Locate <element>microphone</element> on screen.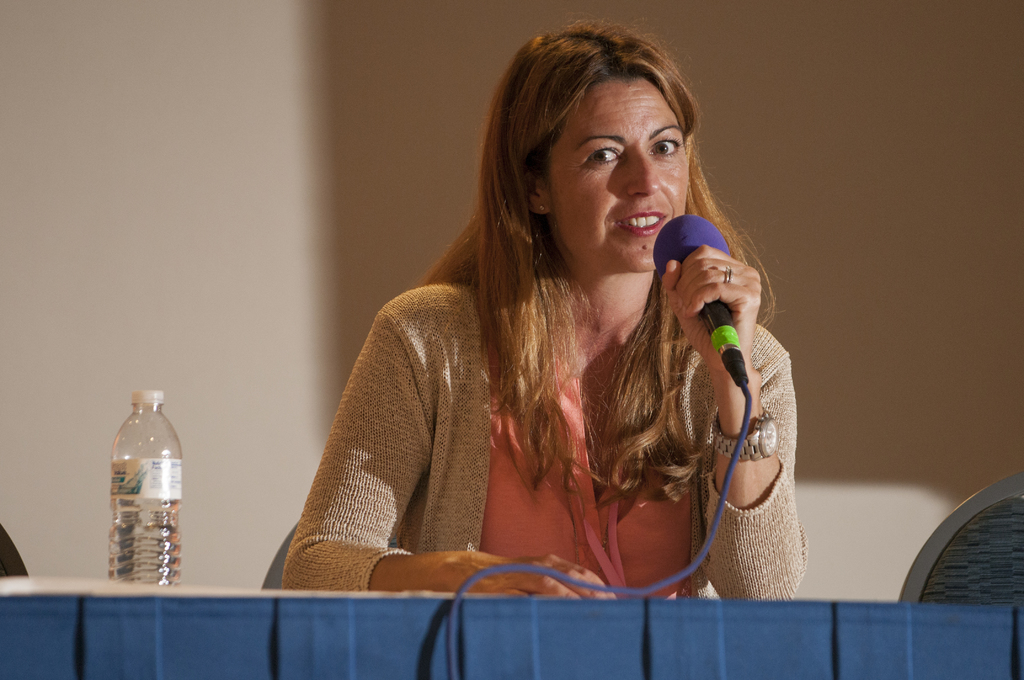
On screen at 659,218,780,436.
